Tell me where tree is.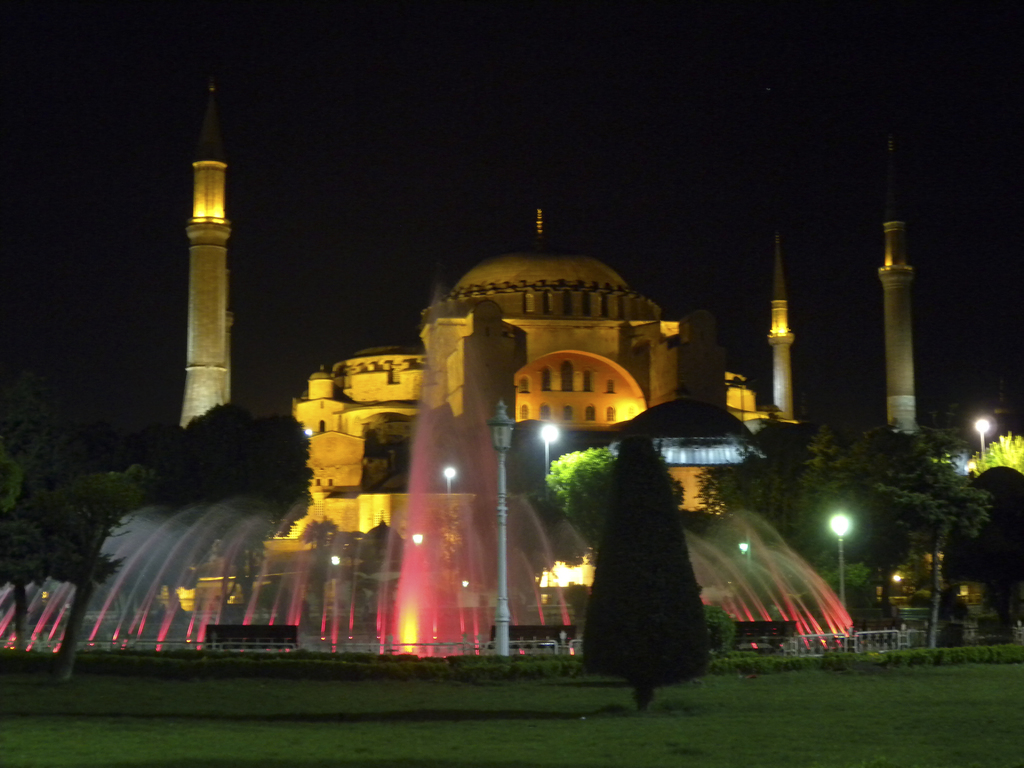
tree is at rect(964, 433, 1023, 477).
